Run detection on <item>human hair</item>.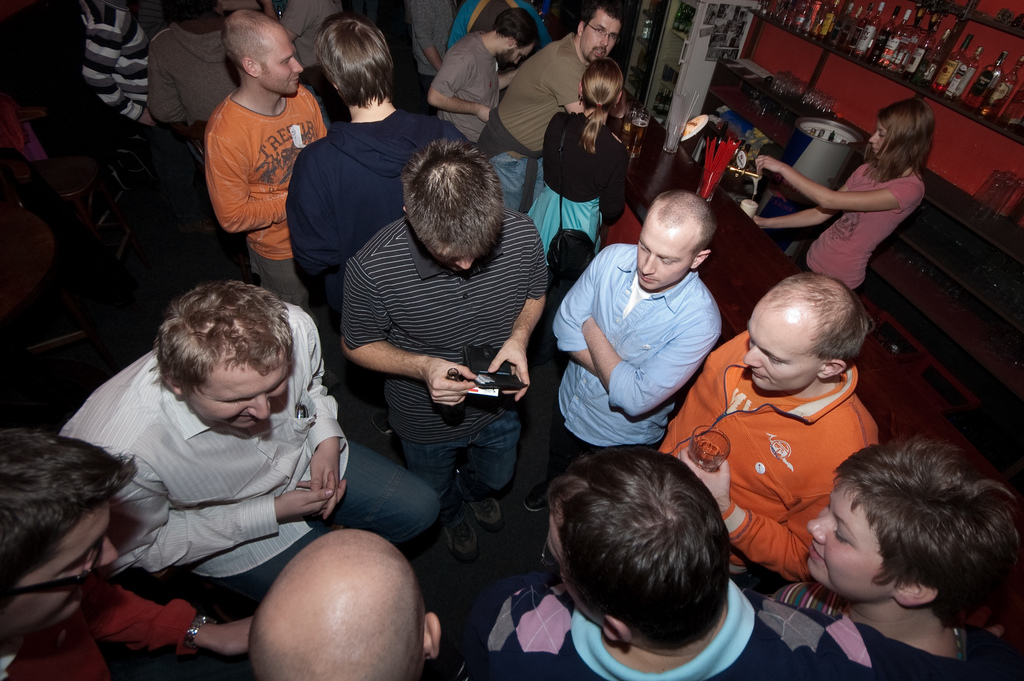
Result: detection(575, 0, 625, 32).
